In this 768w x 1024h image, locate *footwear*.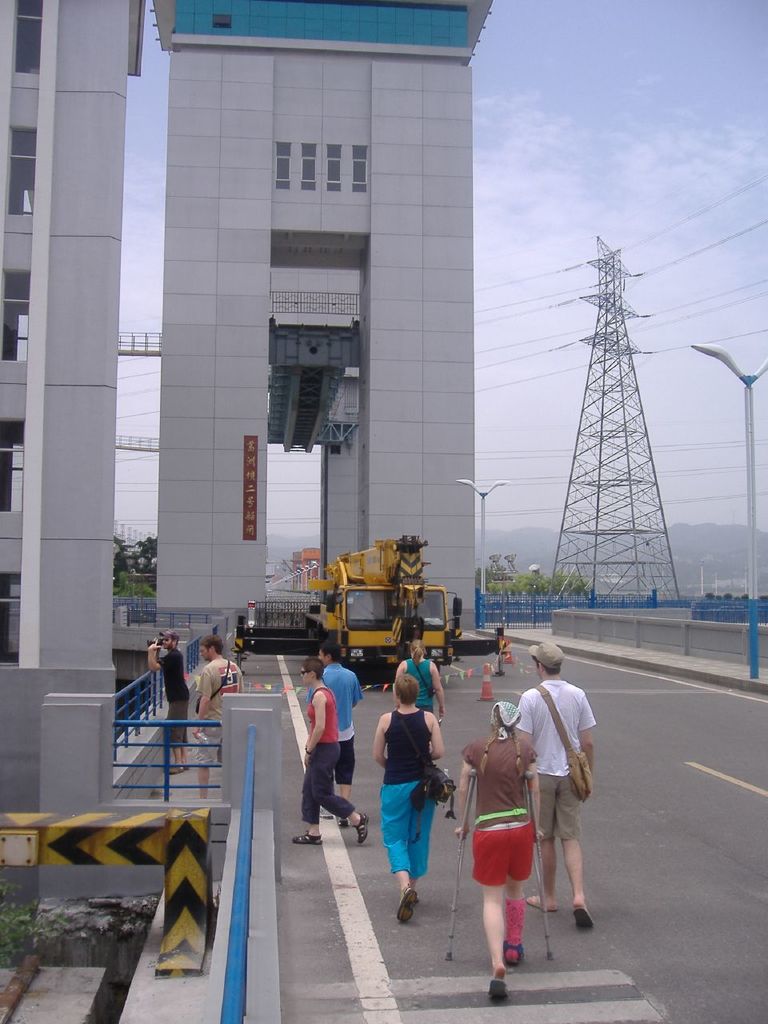
Bounding box: x1=396, y1=886, x2=417, y2=925.
